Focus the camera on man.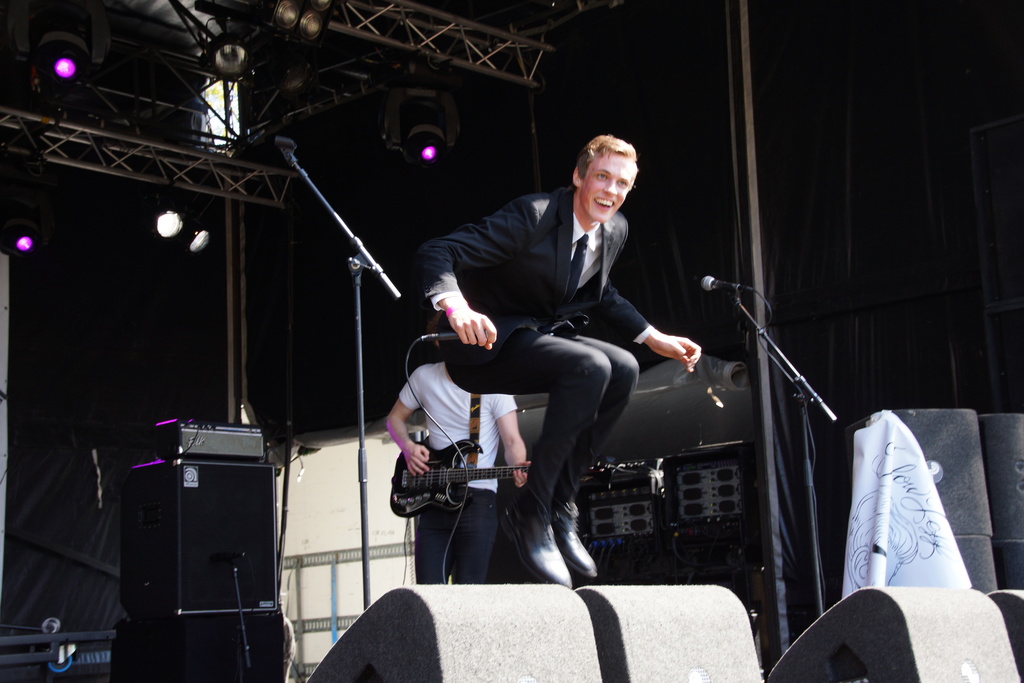
Focus region: [422,130,705,589].
